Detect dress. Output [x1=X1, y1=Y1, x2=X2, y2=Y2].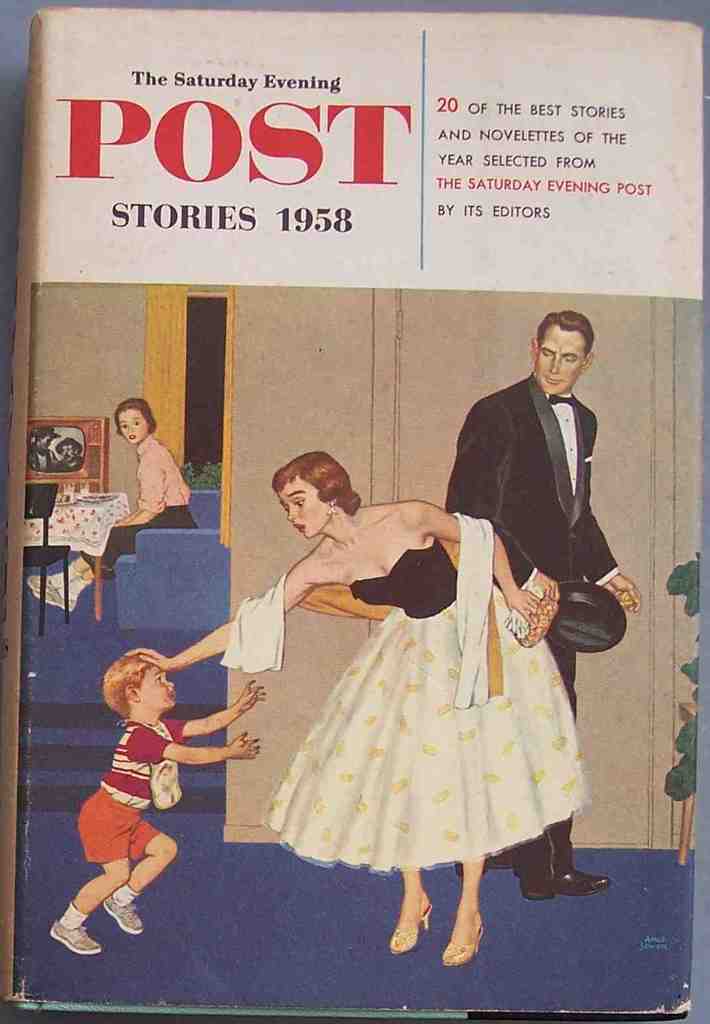
[x1=253, y1=536, x2=591, y2=876].
